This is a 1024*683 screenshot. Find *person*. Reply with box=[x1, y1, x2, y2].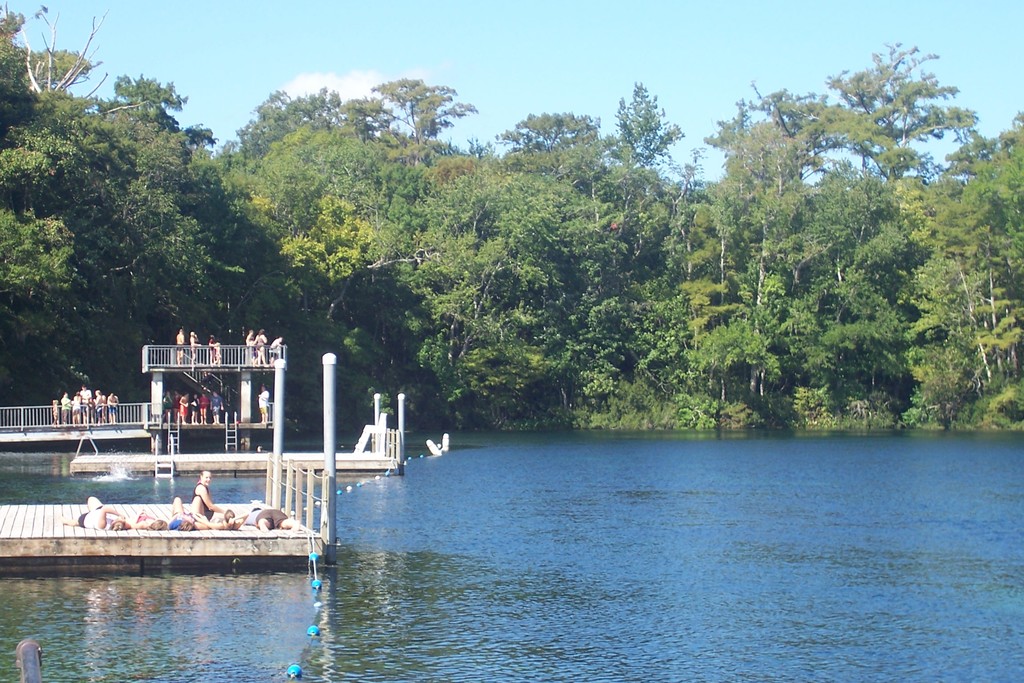
box=[159, 388, 180, 421].
